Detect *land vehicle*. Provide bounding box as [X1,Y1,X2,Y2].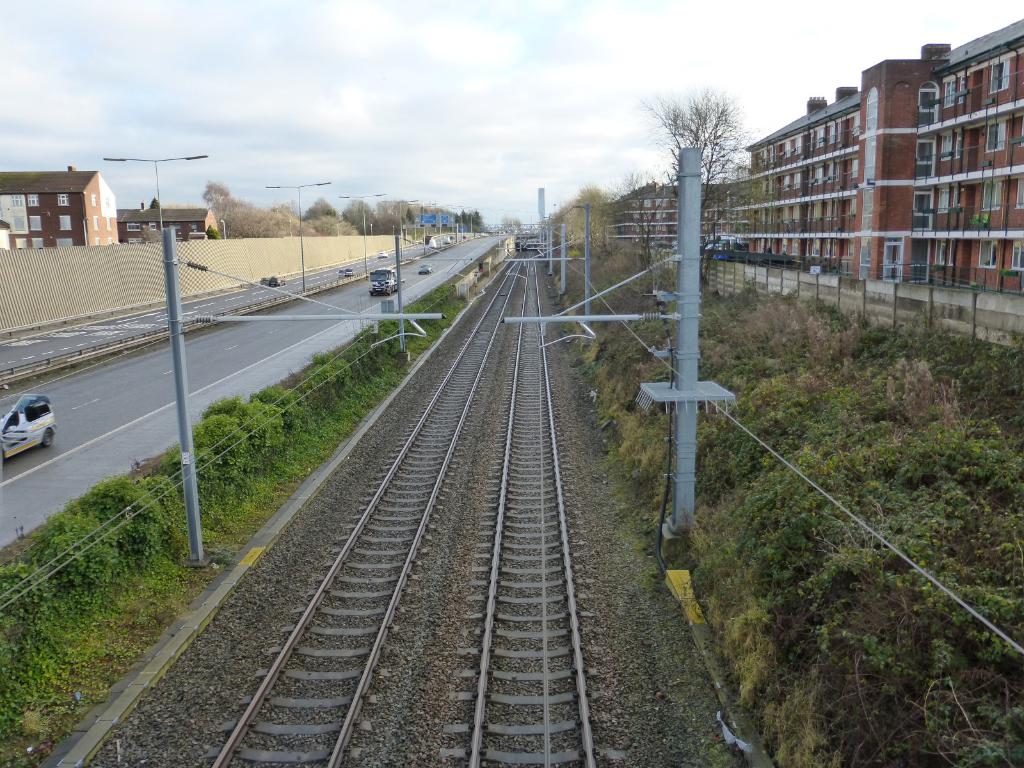
[369,266,403,294].
